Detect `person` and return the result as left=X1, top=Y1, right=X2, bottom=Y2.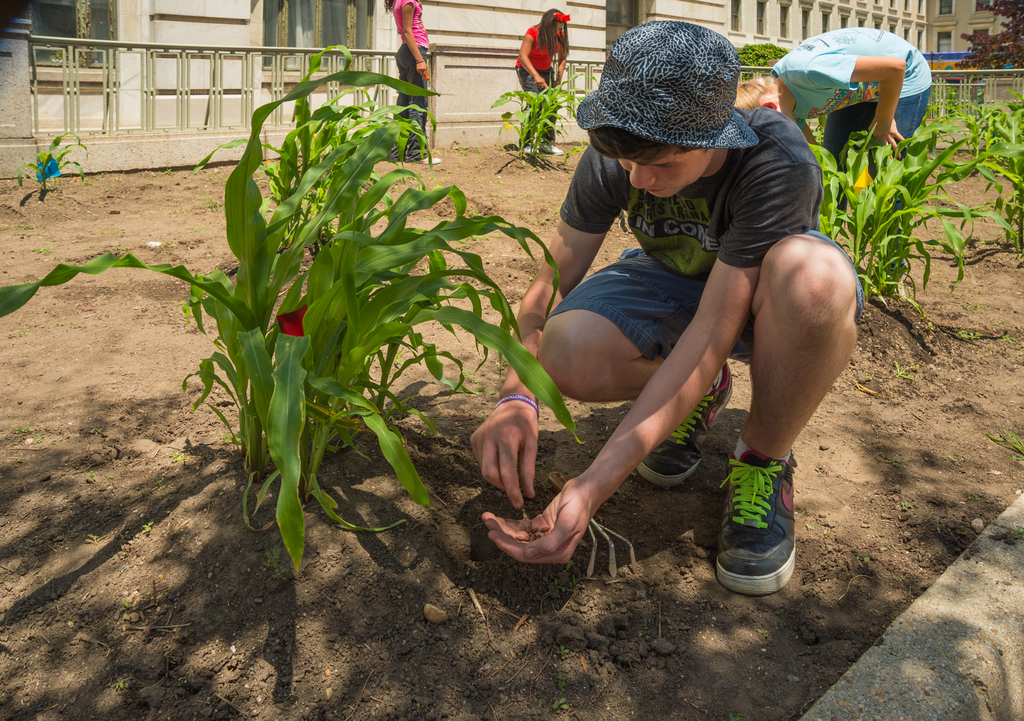
left=515, top=9, right=570, bottom=153.
